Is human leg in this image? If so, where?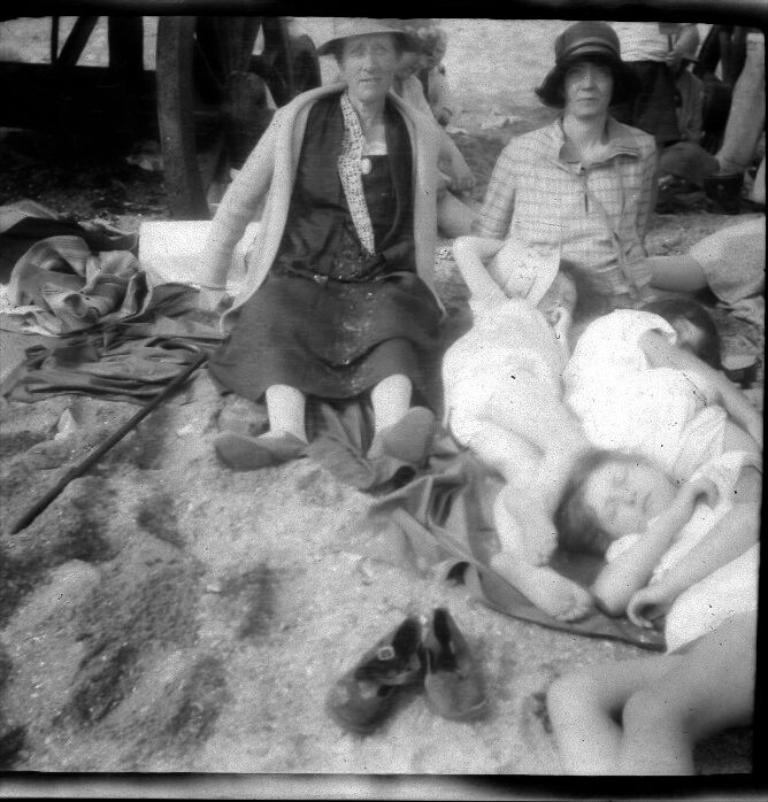
Yes, at left=460, top=421, right=593, bottom=632.
